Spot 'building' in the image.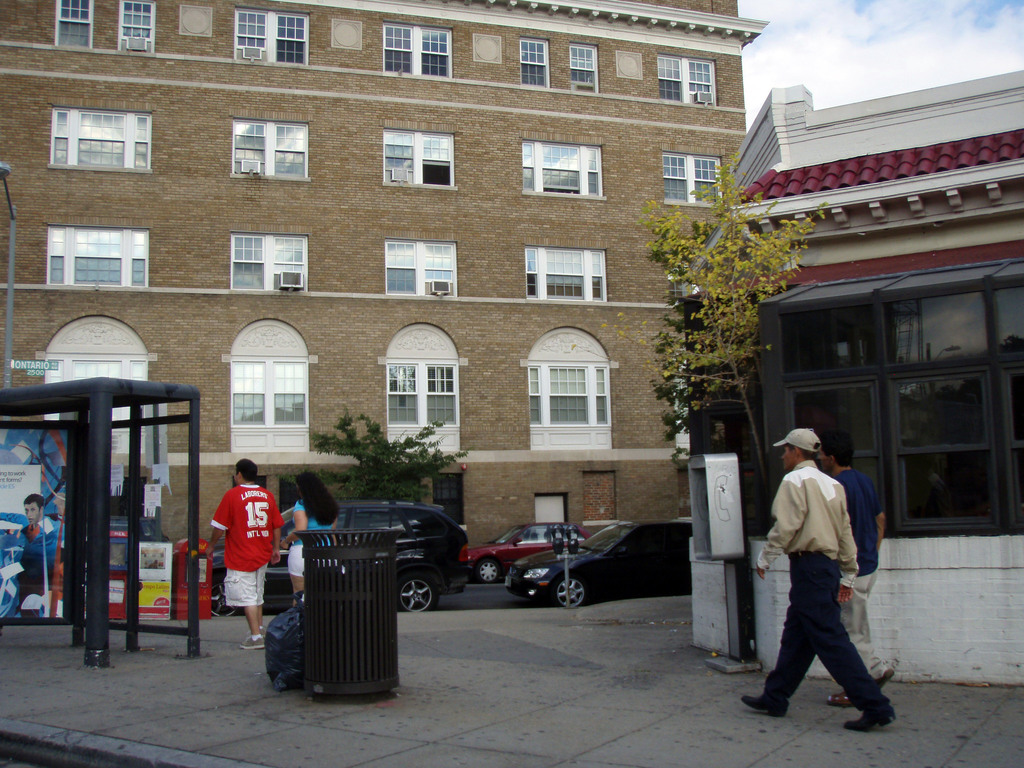
'building' found at <region>0, 0, 770, 545</region>.
